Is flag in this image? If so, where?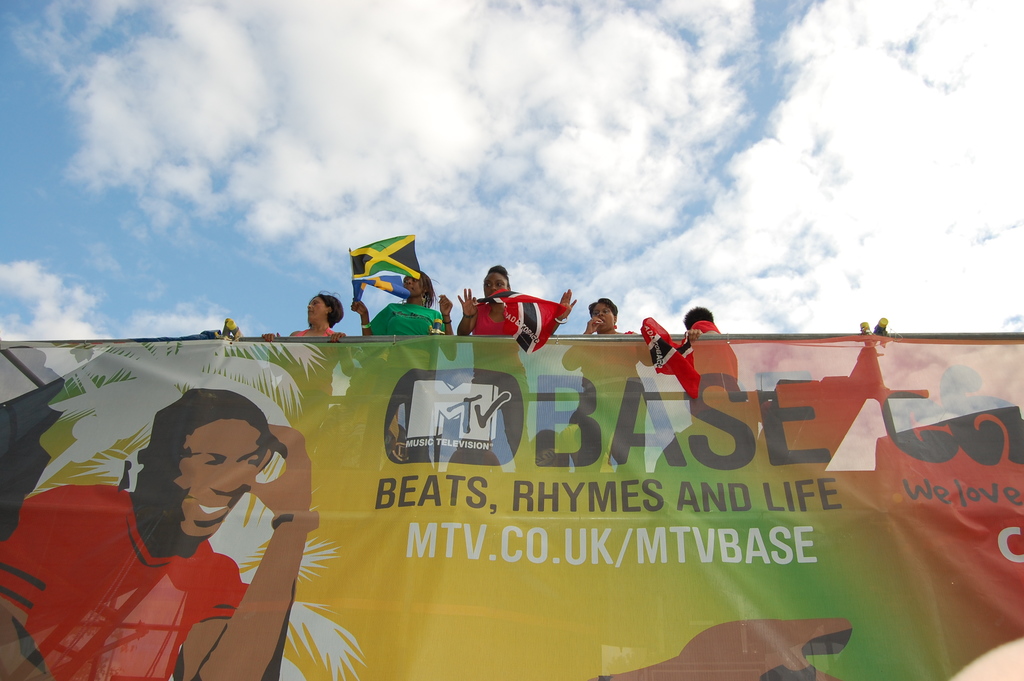
Yes, at x1=342, y1=221, x2=435, y2=288.
